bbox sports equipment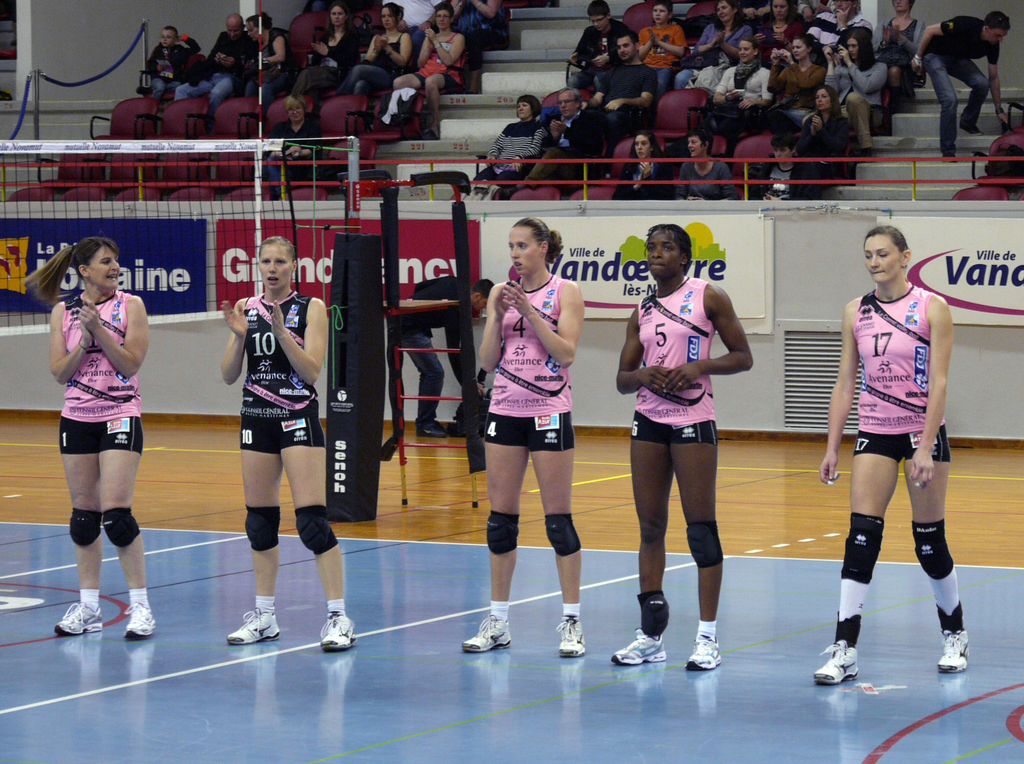
x1=104, y1=506, x2=138, y2=545
